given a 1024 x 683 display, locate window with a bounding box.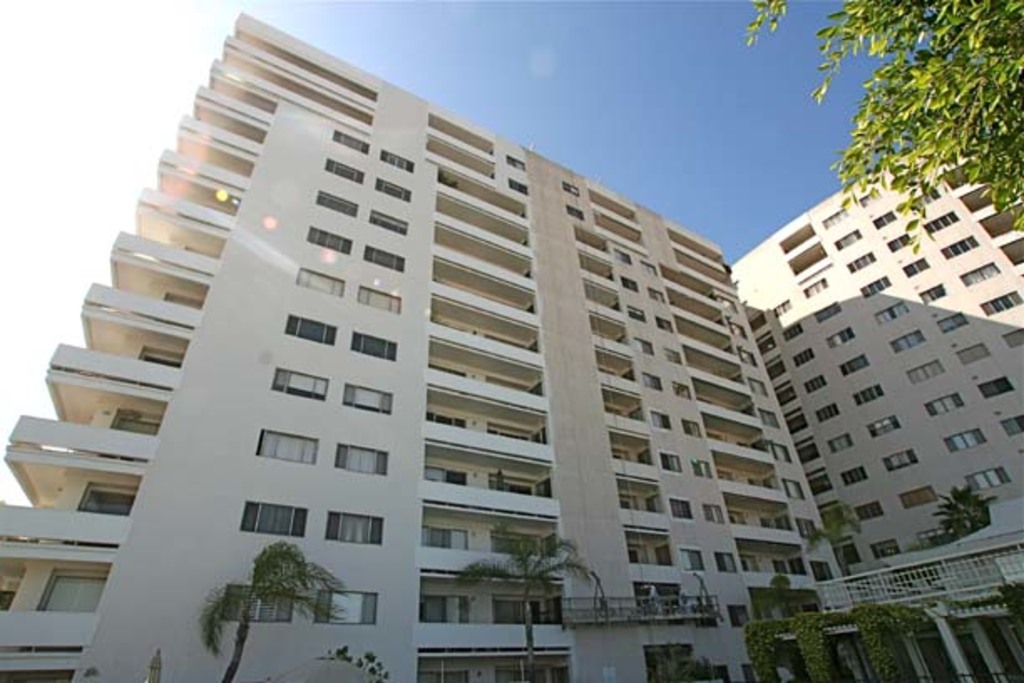
Located: rect(778, 375, 795, 403).
